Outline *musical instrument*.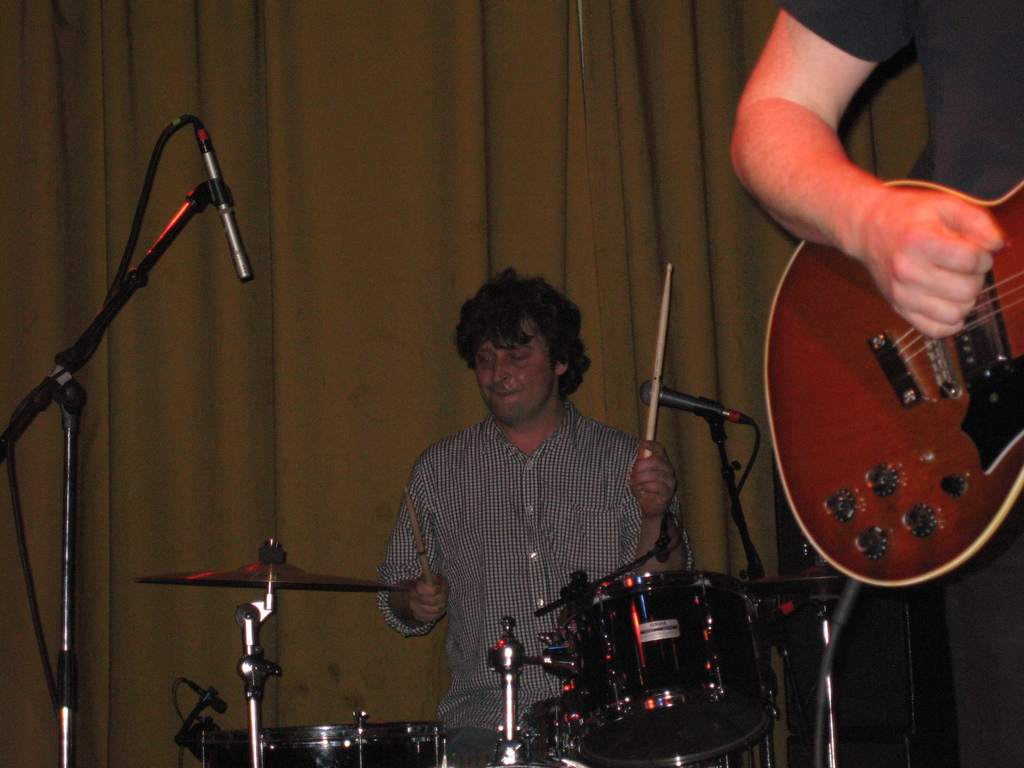
Outline: crop(763, 168, 1023, 591).
